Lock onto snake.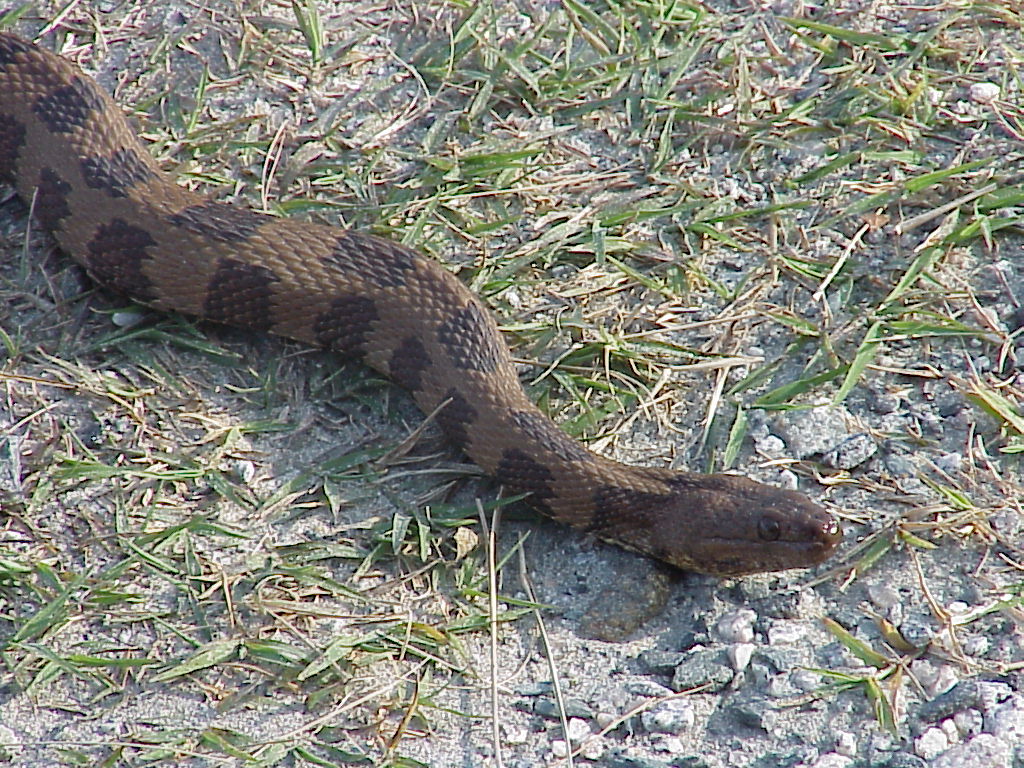
Locked: 0, 36, 845, 576.
